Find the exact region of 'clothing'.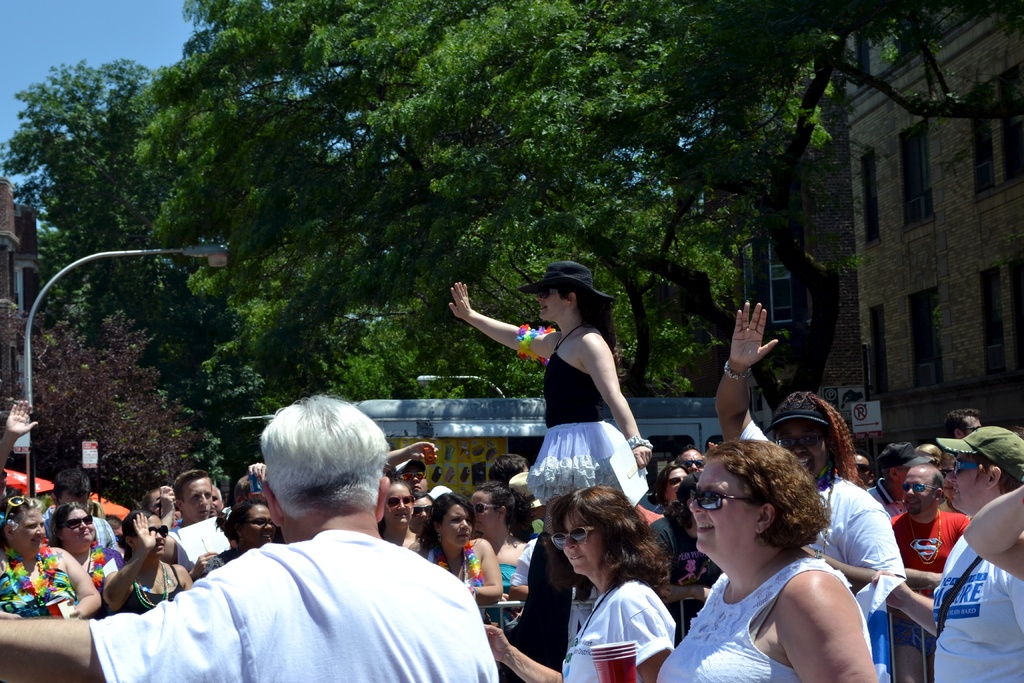
Exact region: [865,480,896,506].
